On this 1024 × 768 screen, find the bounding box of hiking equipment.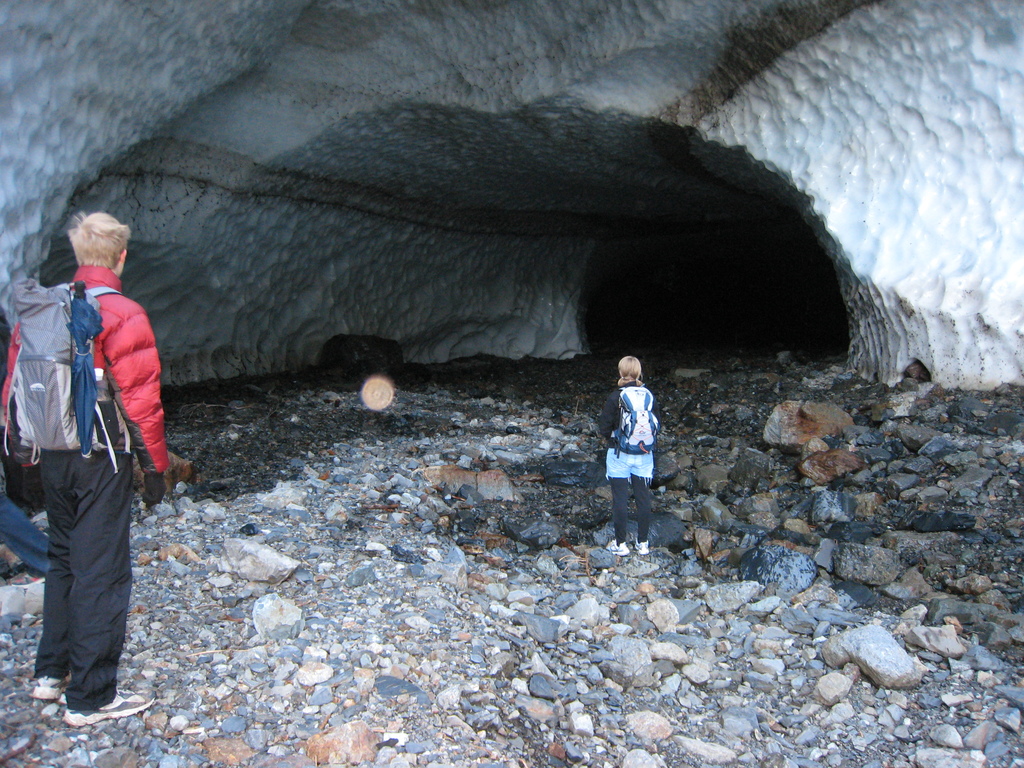
Bounding box: [602,385,663,451].
